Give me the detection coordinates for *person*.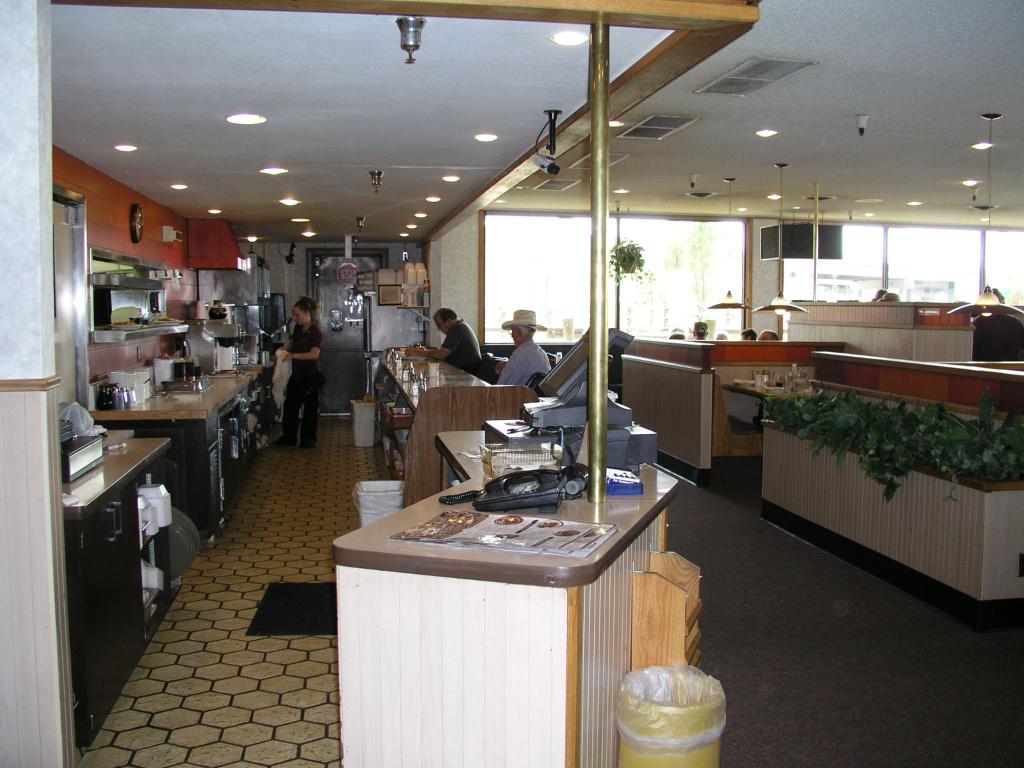
Rect(500, 310, 550, 385).
